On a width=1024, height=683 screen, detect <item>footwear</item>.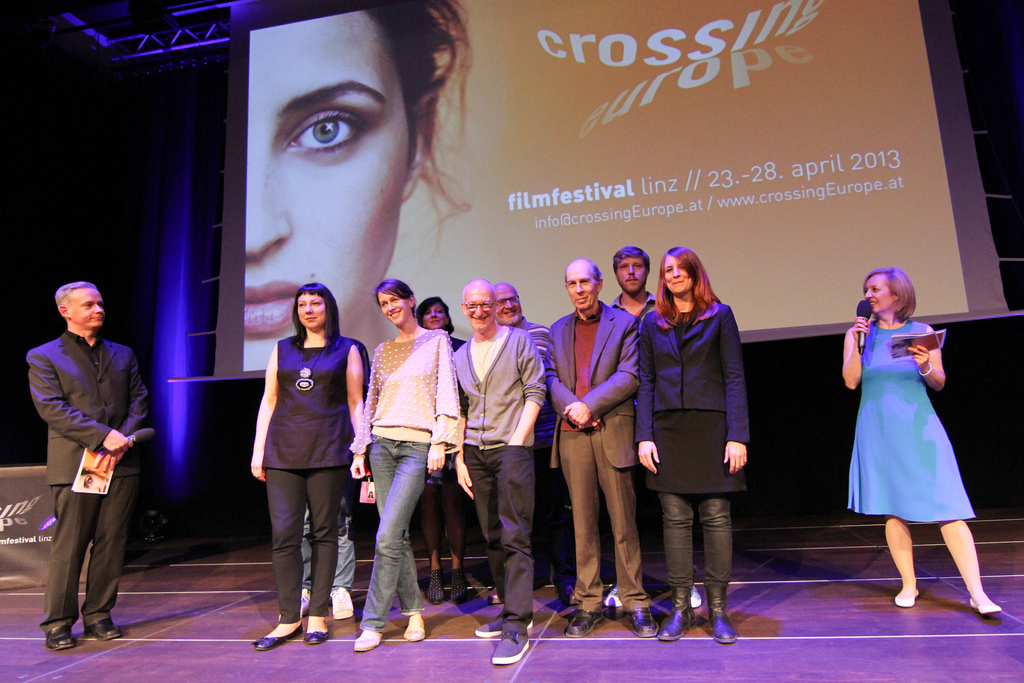
<box>476,611,532,634</box>.
